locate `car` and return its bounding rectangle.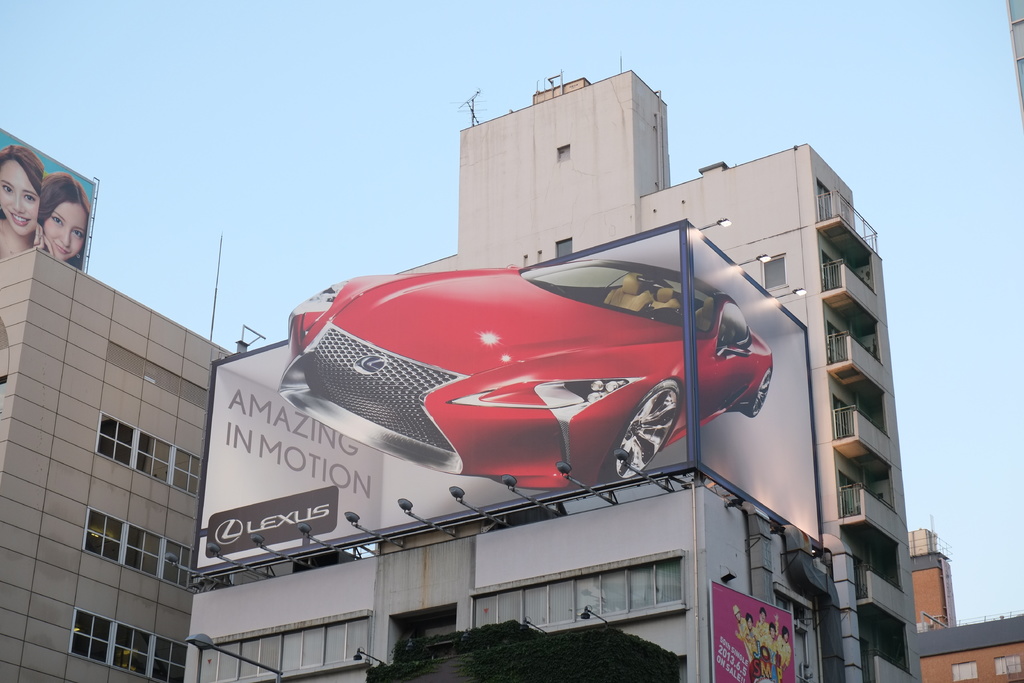
[x1=279, y1=264, x2=775, y2=493].
